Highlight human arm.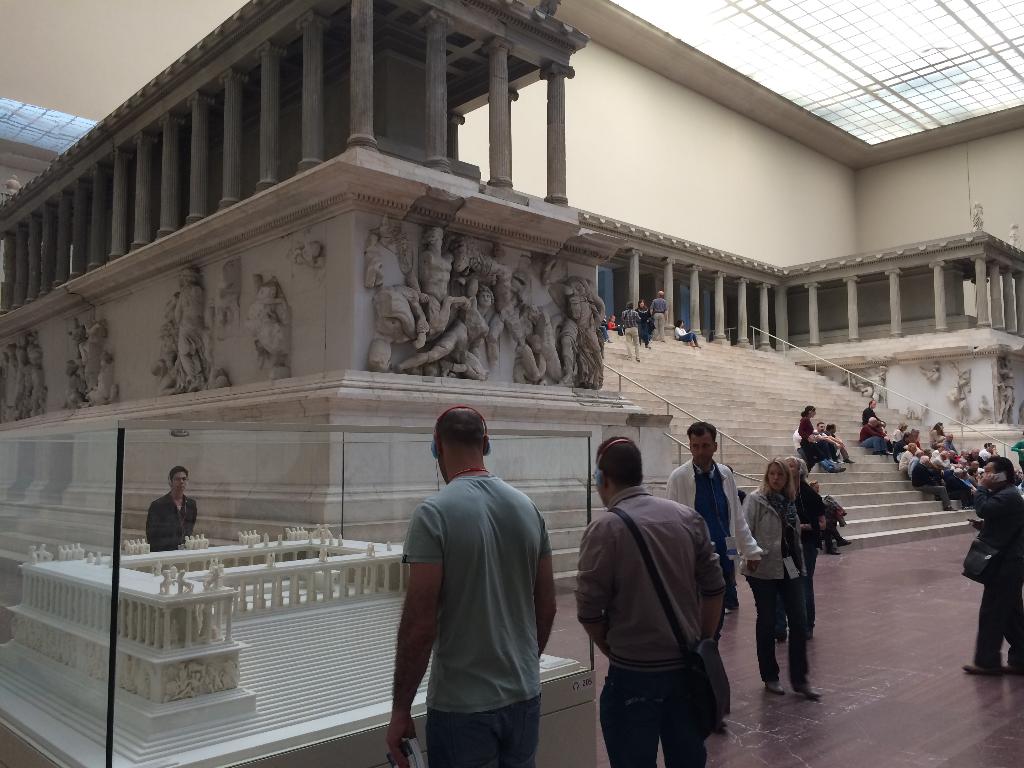
Highlighted region: box(650, 299, 653, 312).
